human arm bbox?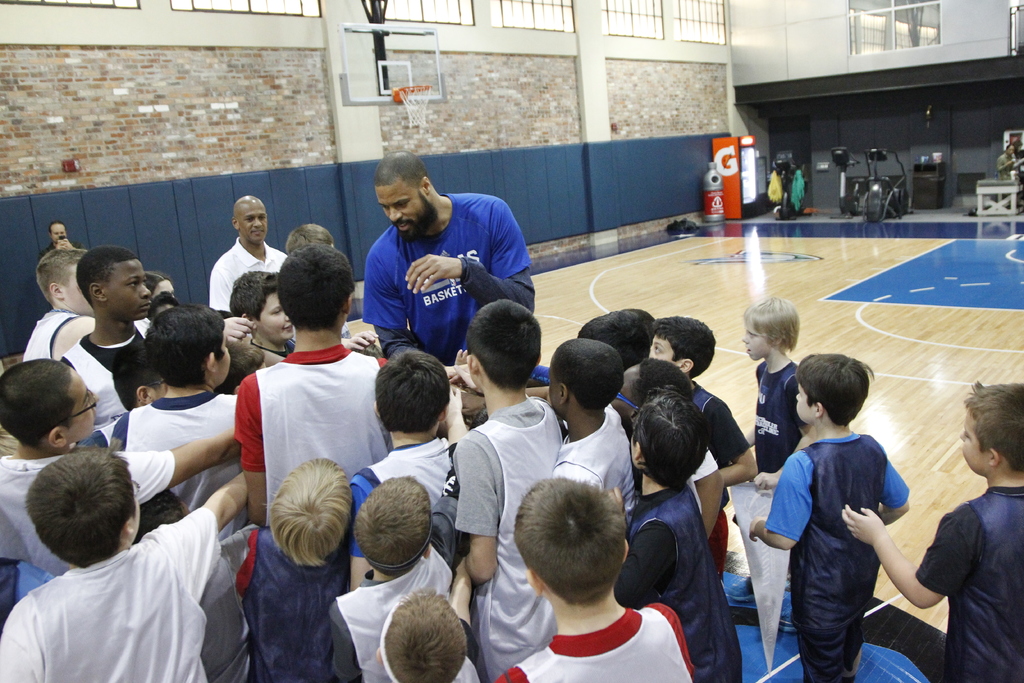
x1=453, y1=347, x2=552, y2=402
